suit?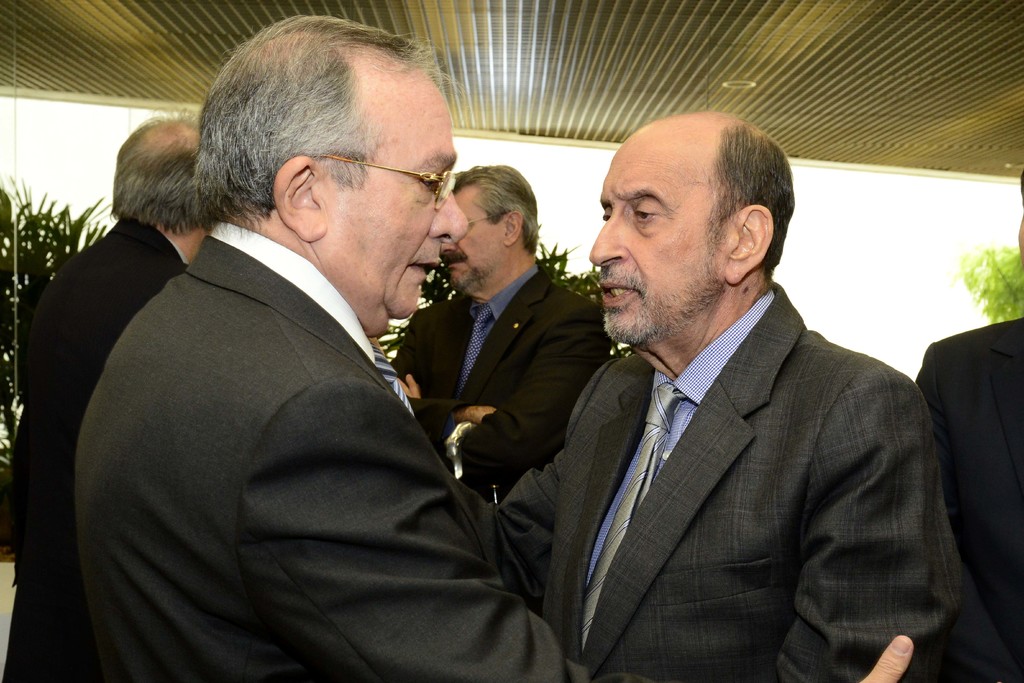
box(508, 211, 947, 673)
